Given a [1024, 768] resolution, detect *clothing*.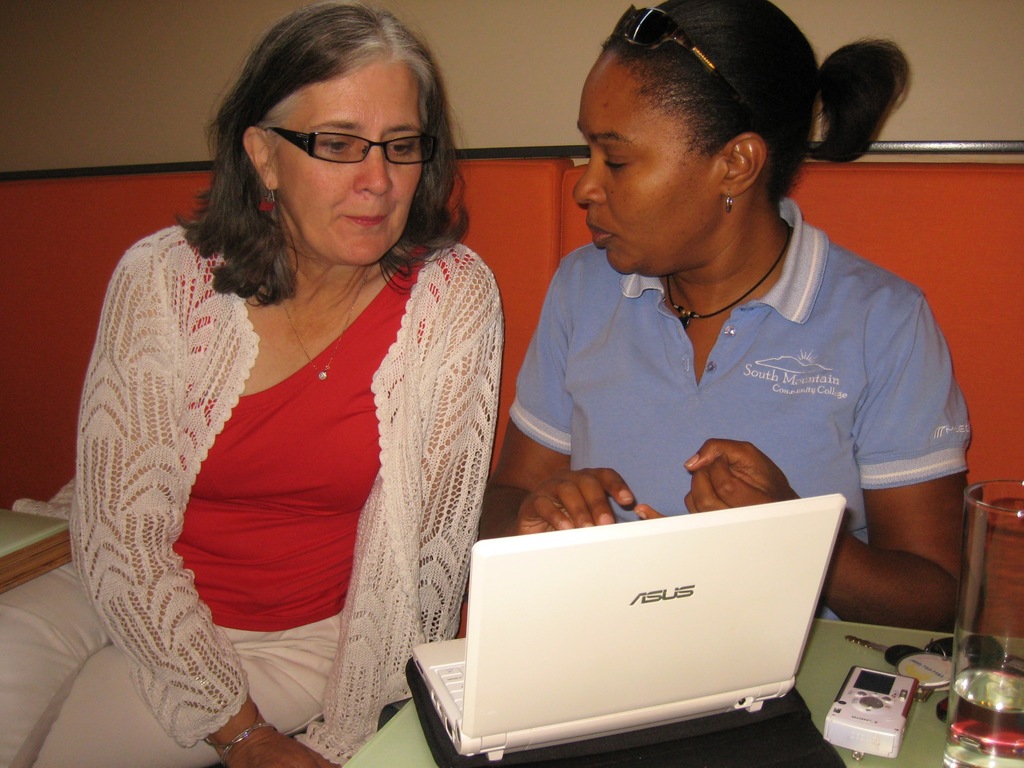
locate(0, 219, 508, 767).
